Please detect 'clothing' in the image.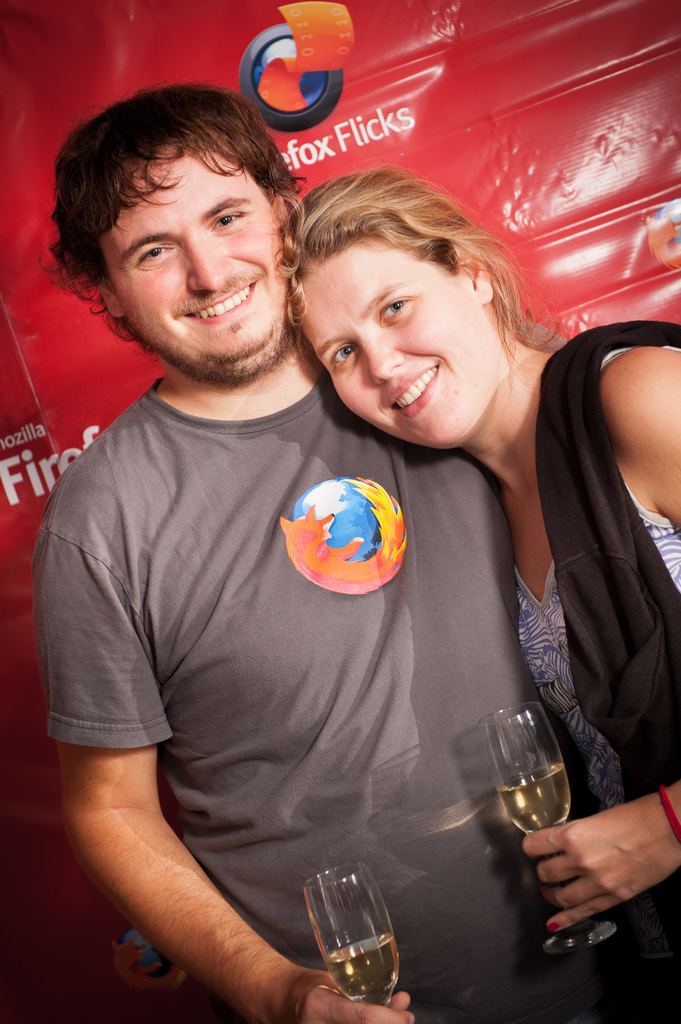
bbox(62, 237, 590, 1023).
